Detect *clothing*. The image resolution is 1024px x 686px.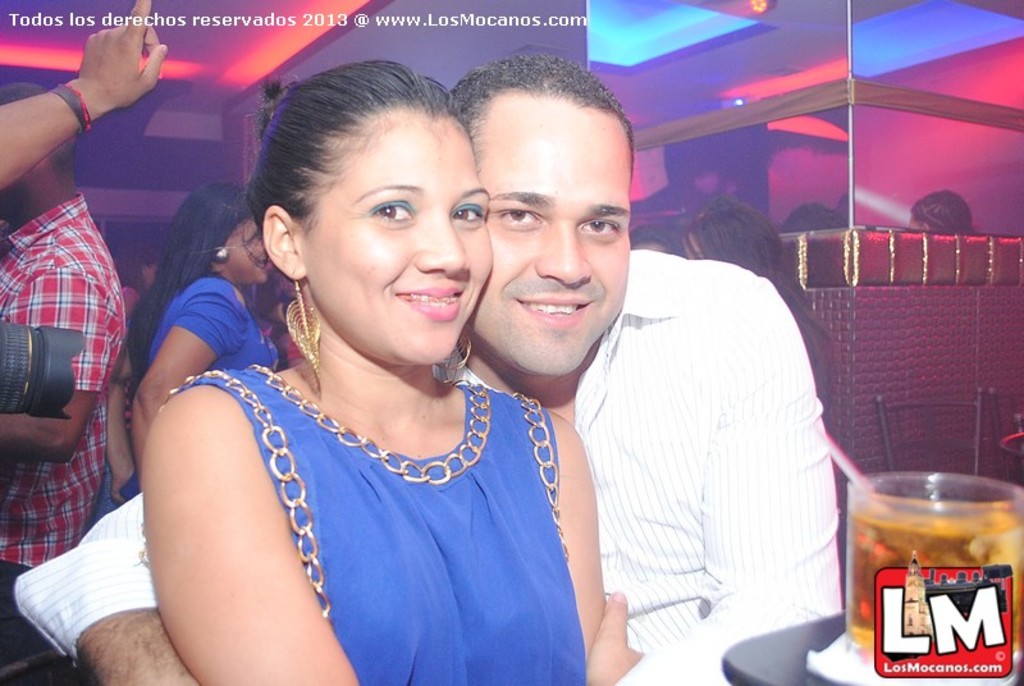
box(0, 195, 129, 651).
